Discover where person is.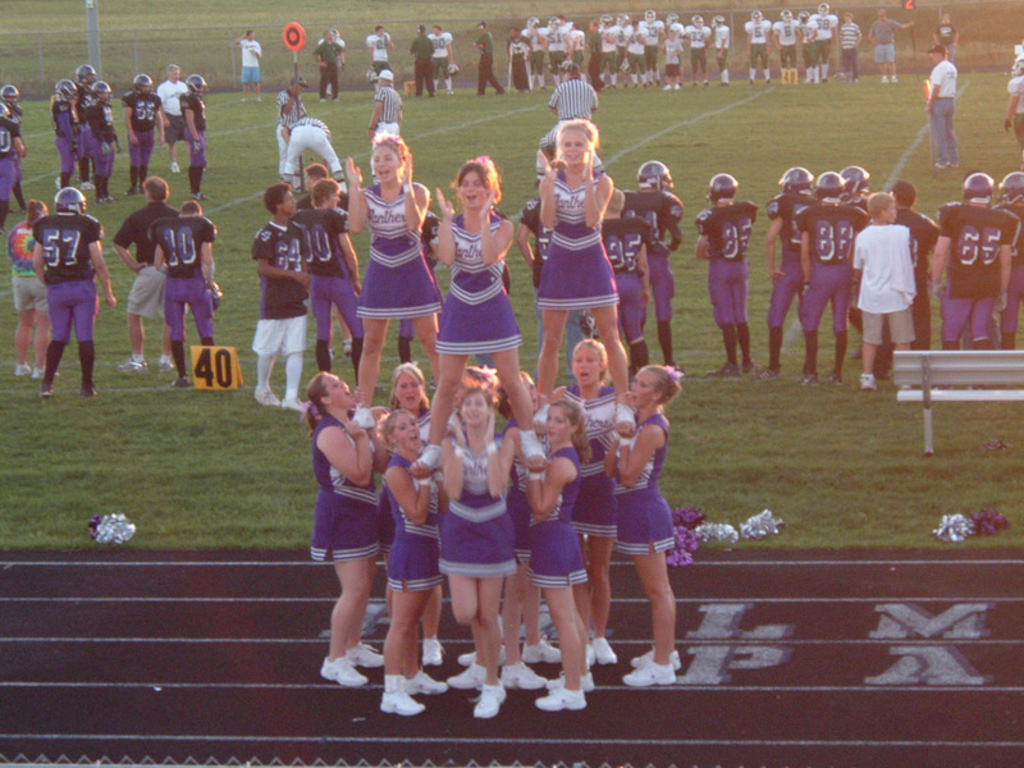
Discovered at bbox=(836, 8, 859, 79).
